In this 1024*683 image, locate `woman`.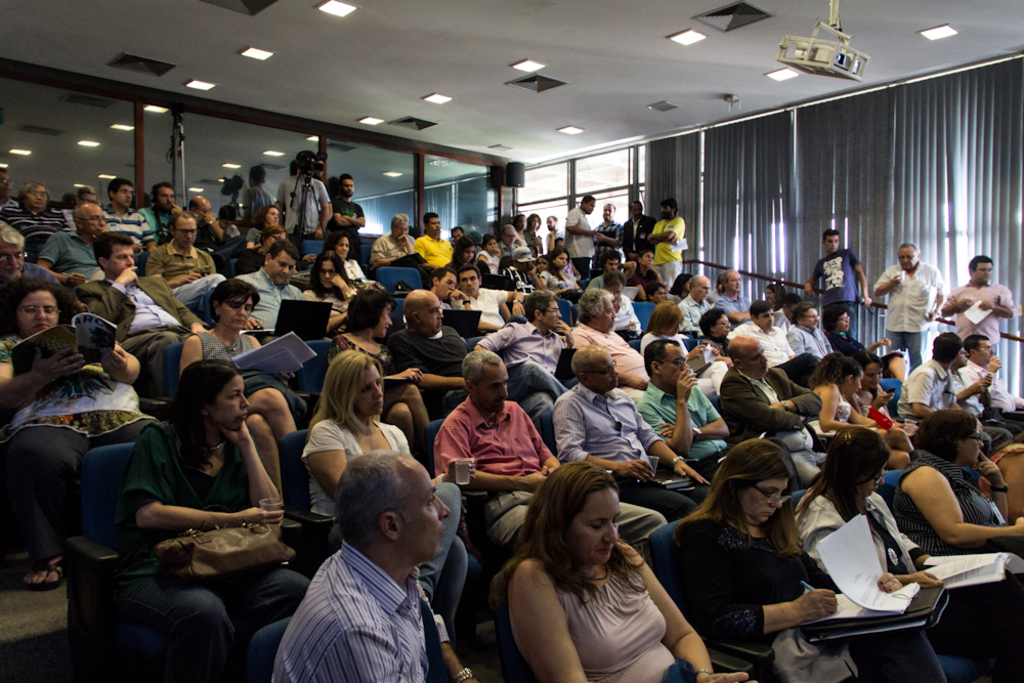
Bounding box: <bbox>519, 212, 547, 245</bbox>.
